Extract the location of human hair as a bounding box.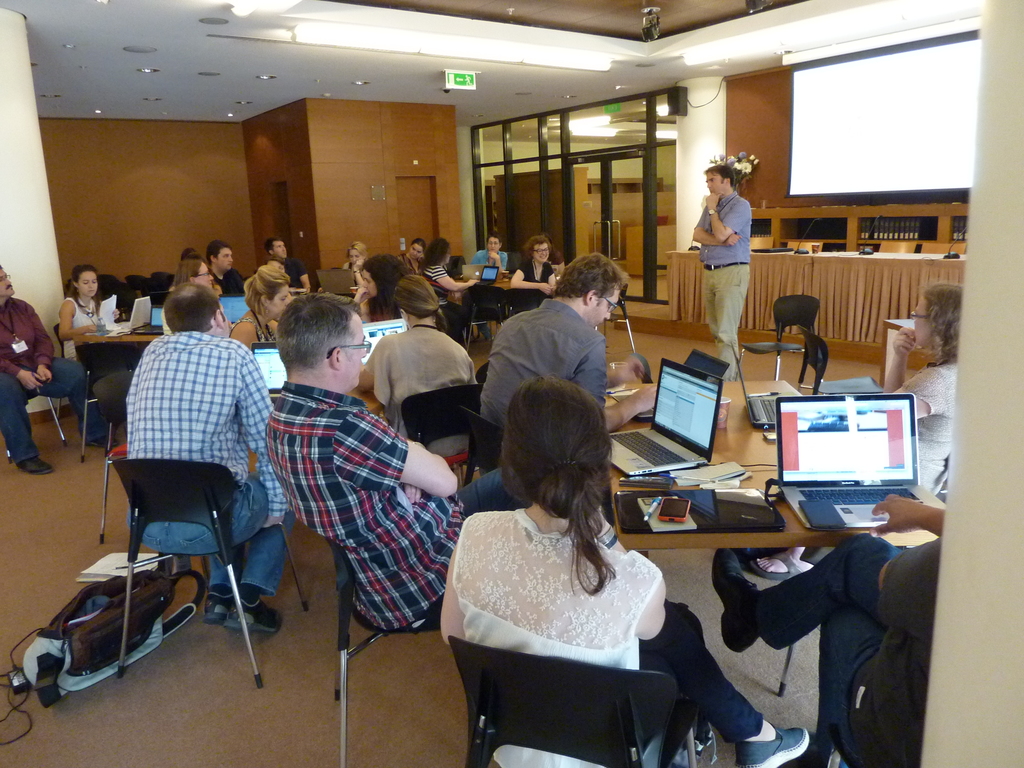
BBox(705, 162, 732, 188).
